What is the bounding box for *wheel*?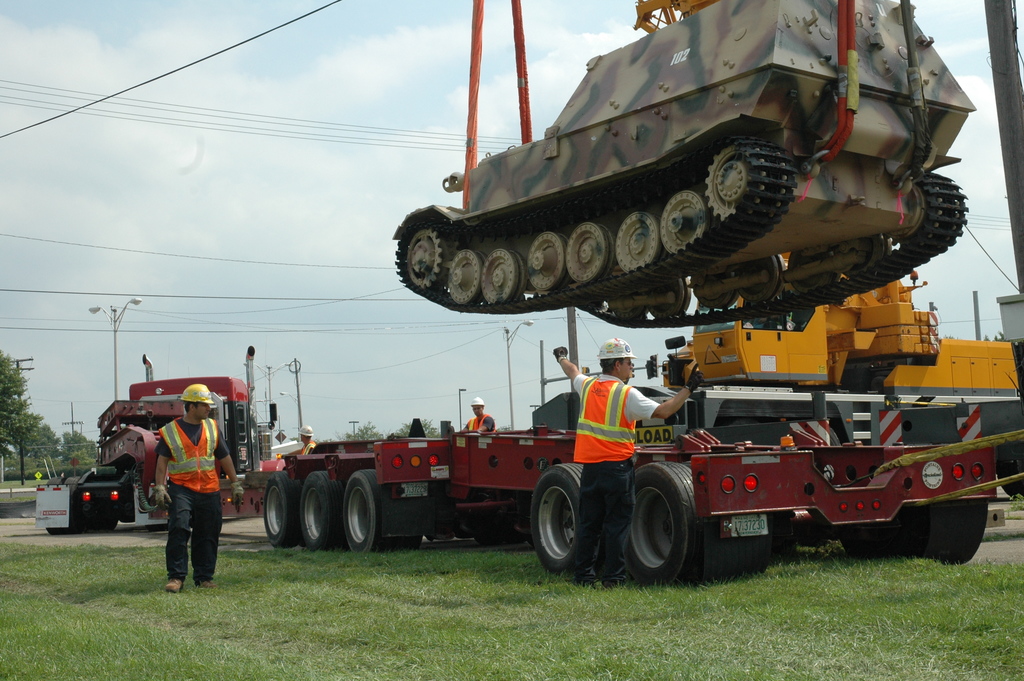
<box>304,466,344,550</box>.
